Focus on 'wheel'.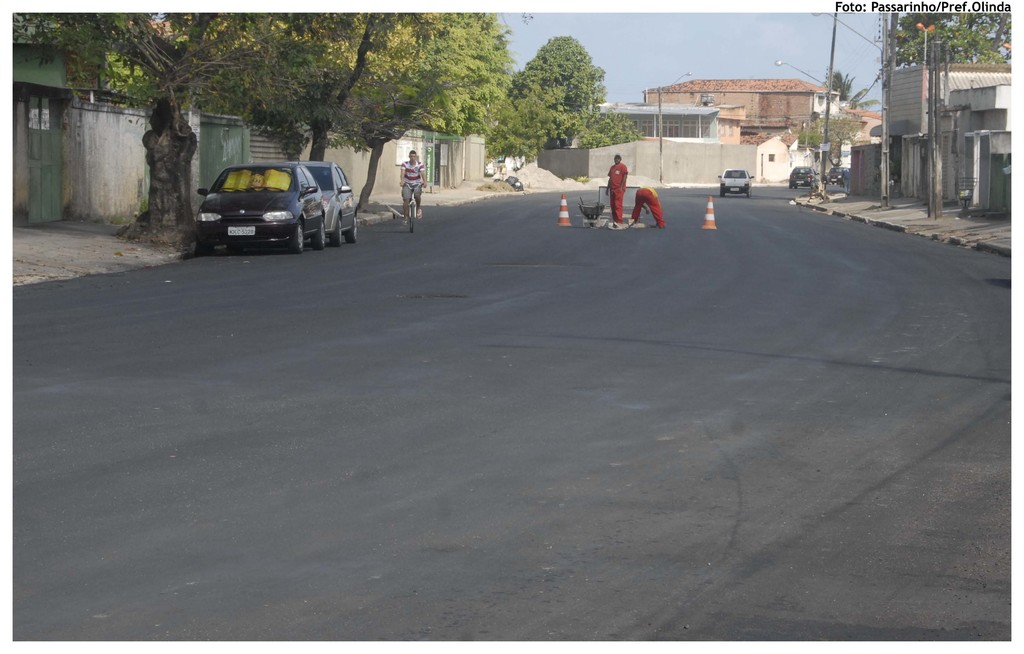
Focused at [x1=312, y1=214, x2=330, y2=247].
